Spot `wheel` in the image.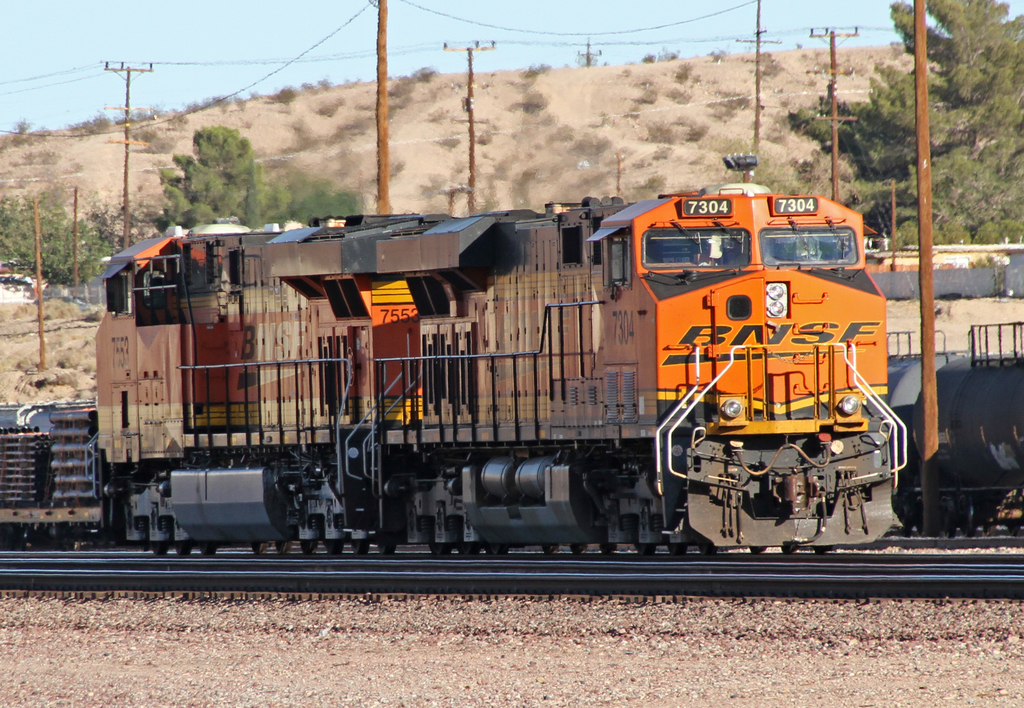
`wheel` found at {"left": 600, "top": 541, "right": 613, "bottom": 554}.
